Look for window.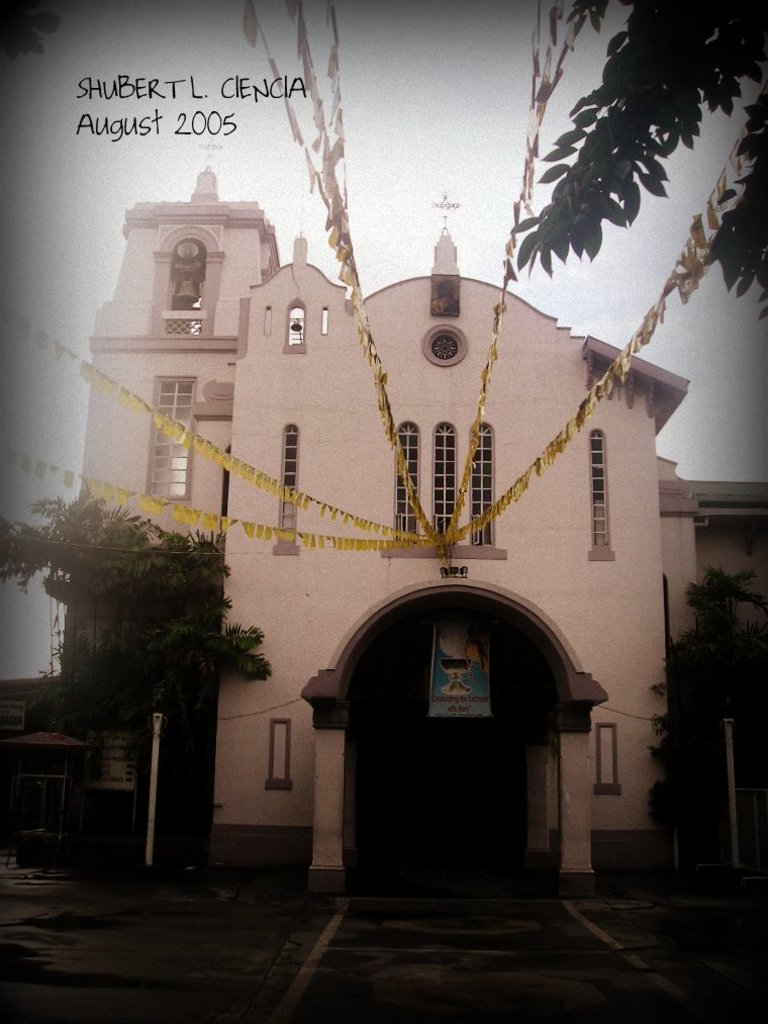
Found: <bbox>470, 423, 499, 549</bbox>.
